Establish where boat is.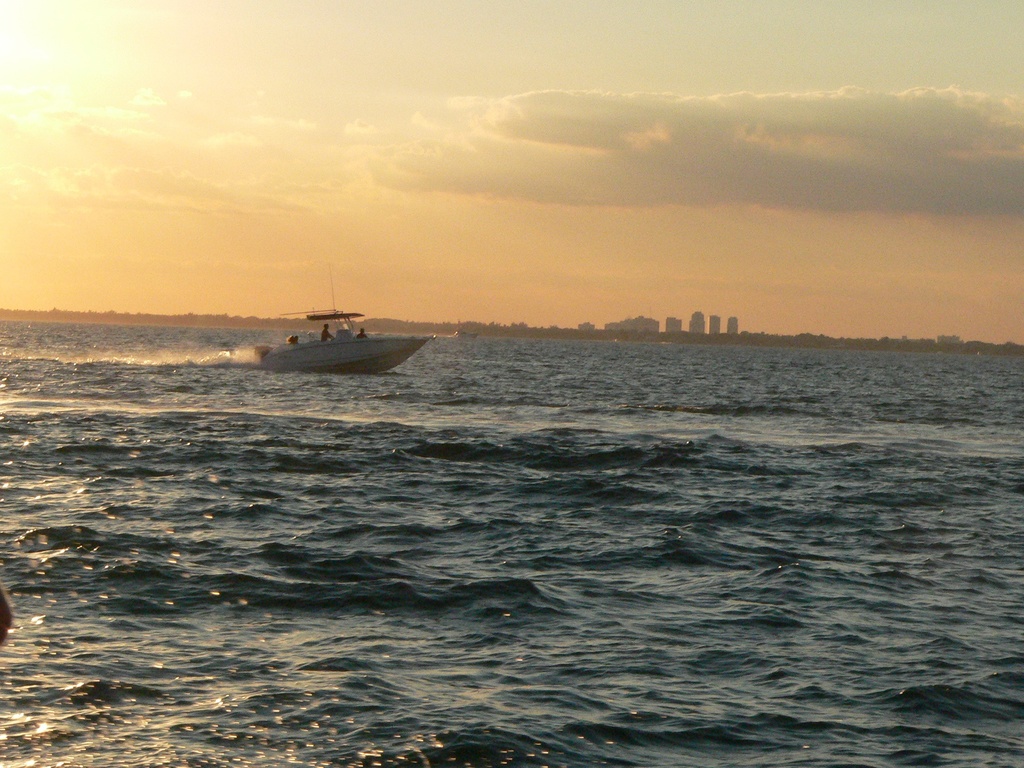
Established at box(253, 297, 424, 379).
